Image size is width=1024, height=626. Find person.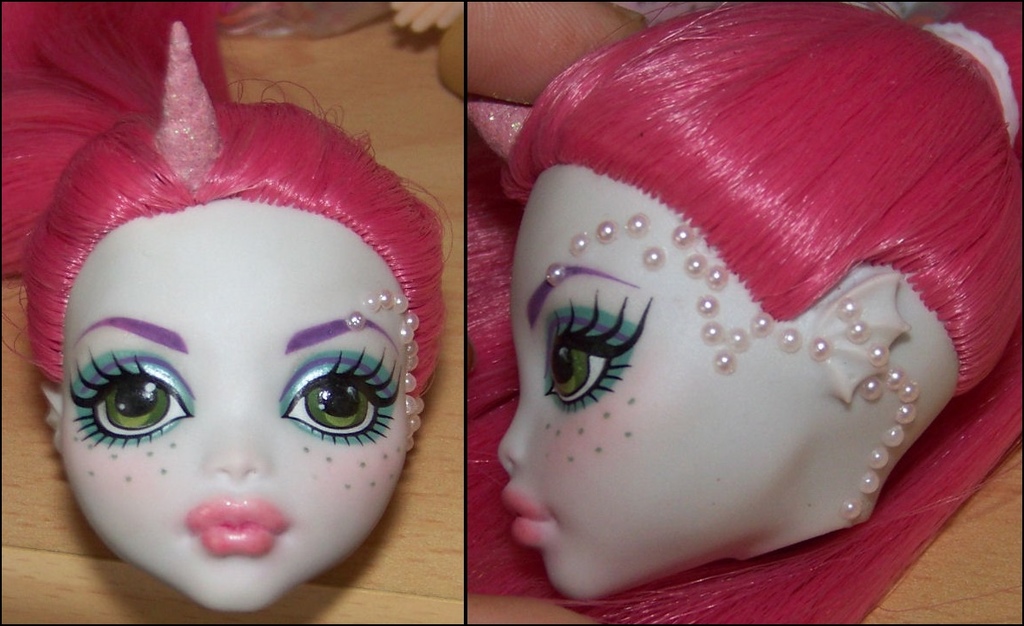
(left=0, top=0, right=438, bottom=615).
